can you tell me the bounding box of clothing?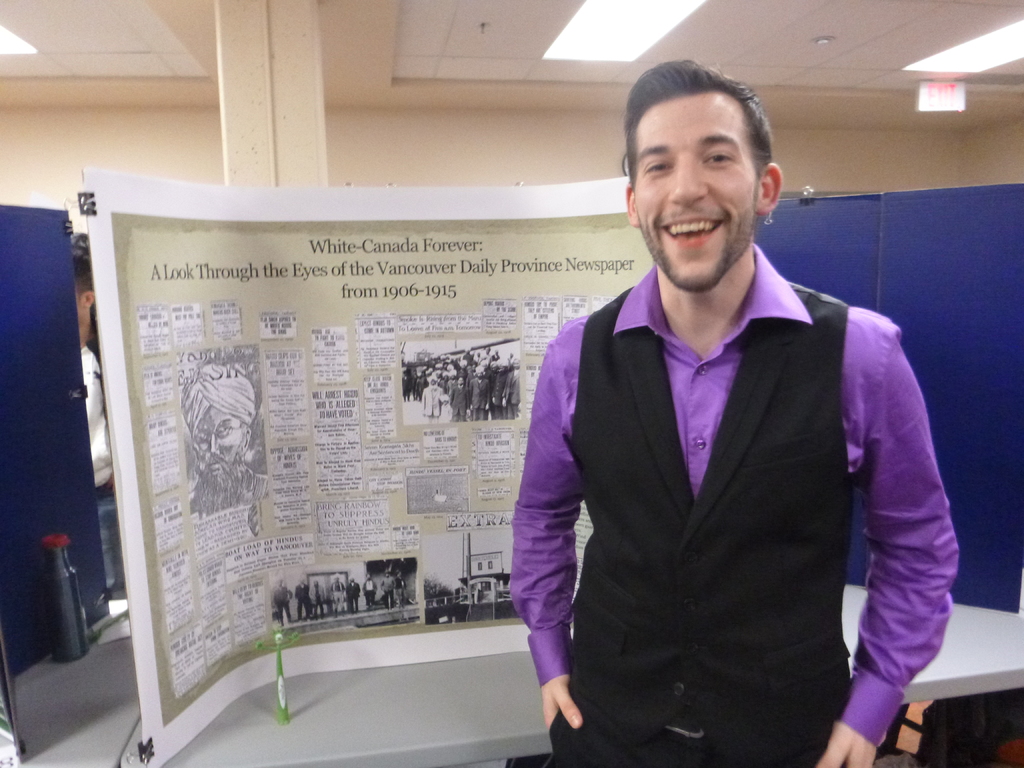
(left=513, top=235, right=947, bottom=767).
